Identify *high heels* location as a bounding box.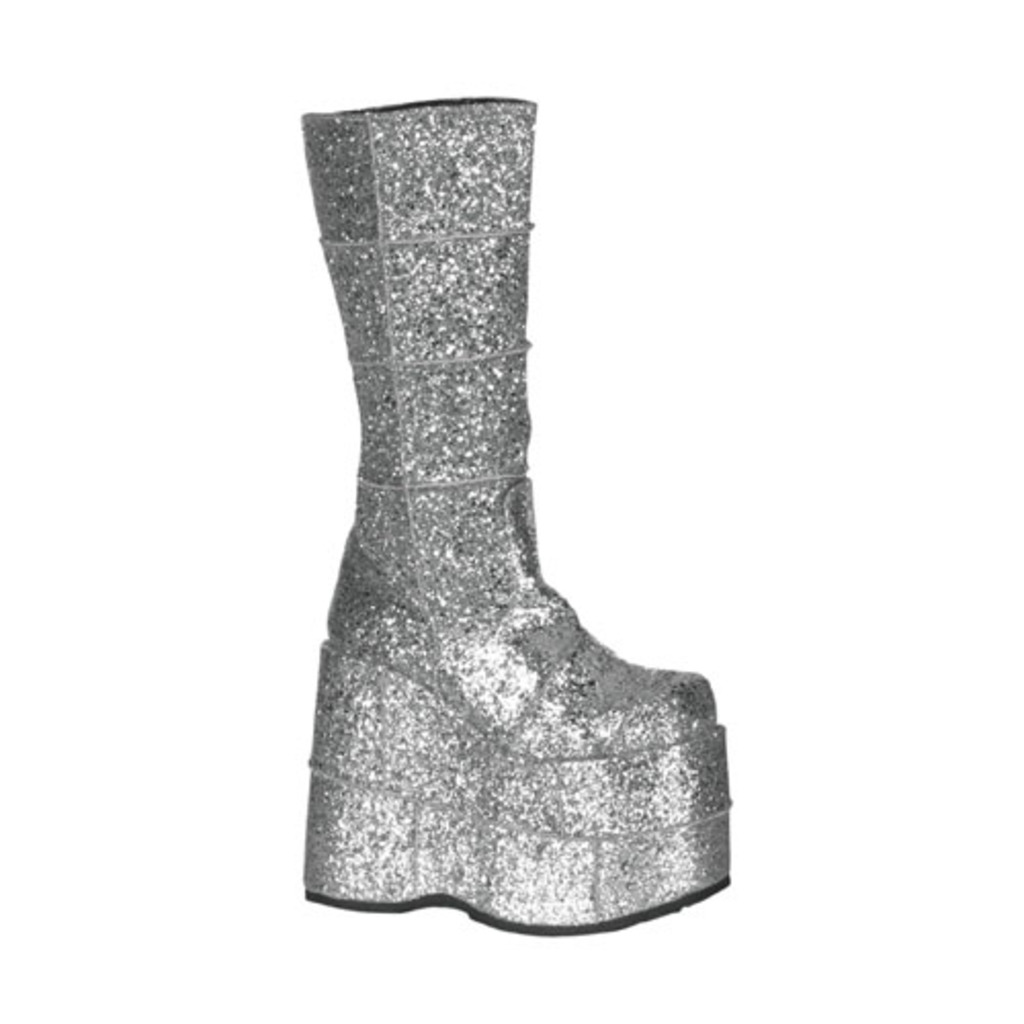
{"left": 305, "top": 94, "right": 737, "bottom": 928}.
